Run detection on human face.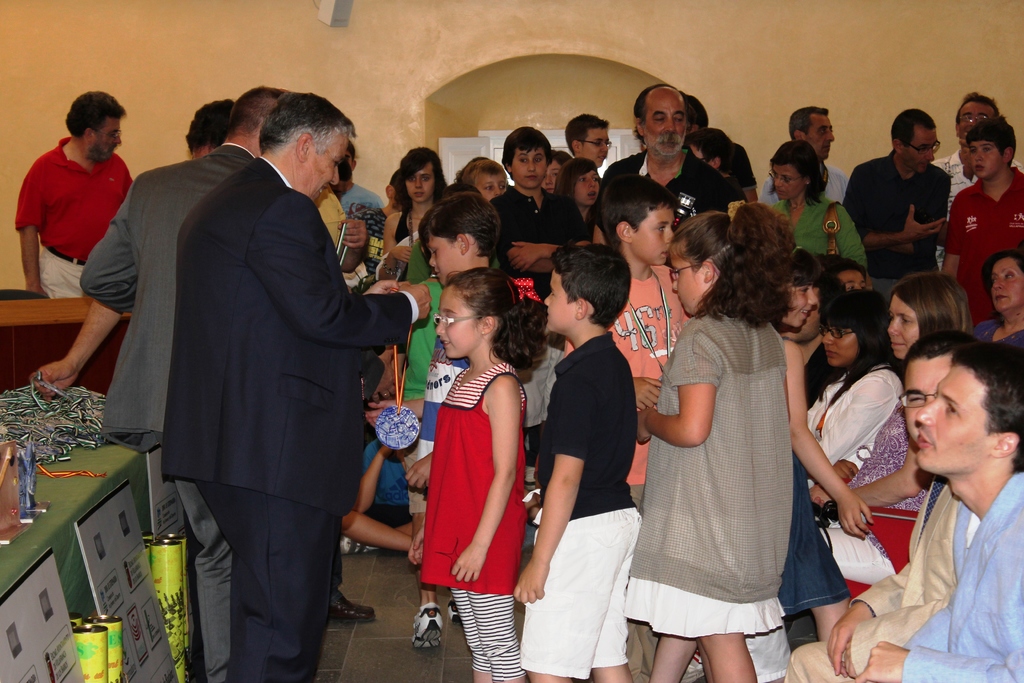
Result: BBox(769, 167, 803, 201).
